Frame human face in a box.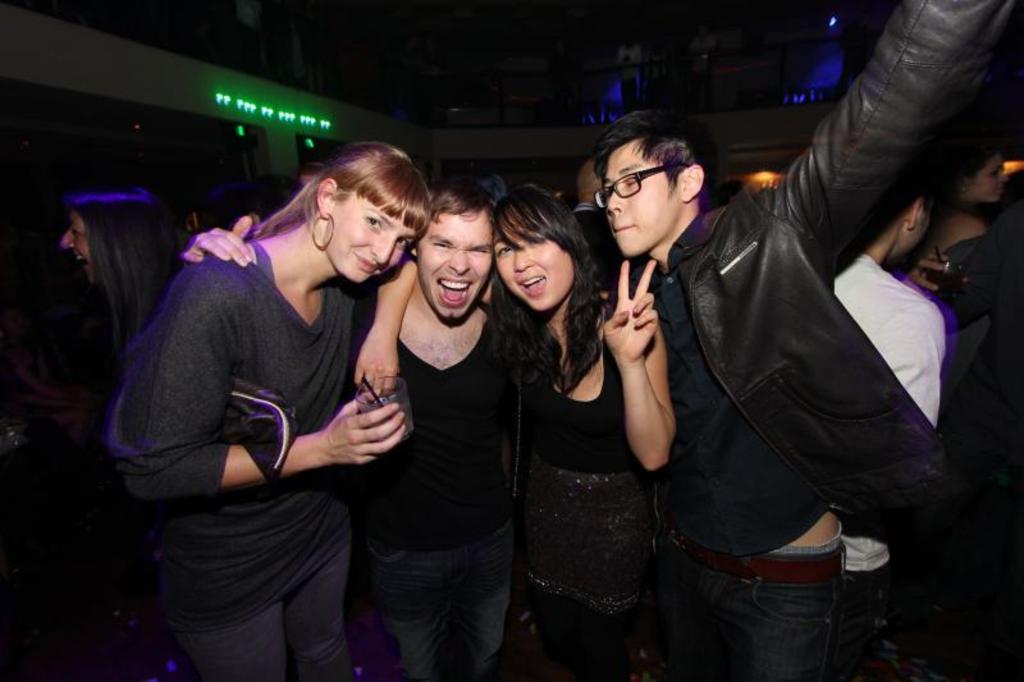
region(604, 142, 687, 260).
